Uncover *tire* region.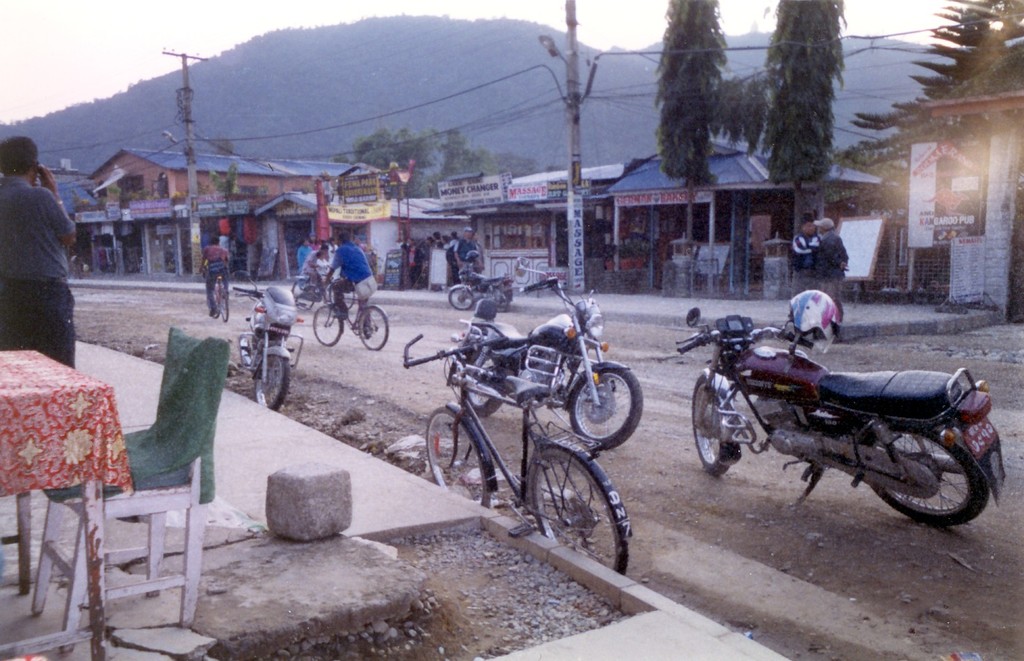
Uncovered: box=[425, 406, 490, 506].
